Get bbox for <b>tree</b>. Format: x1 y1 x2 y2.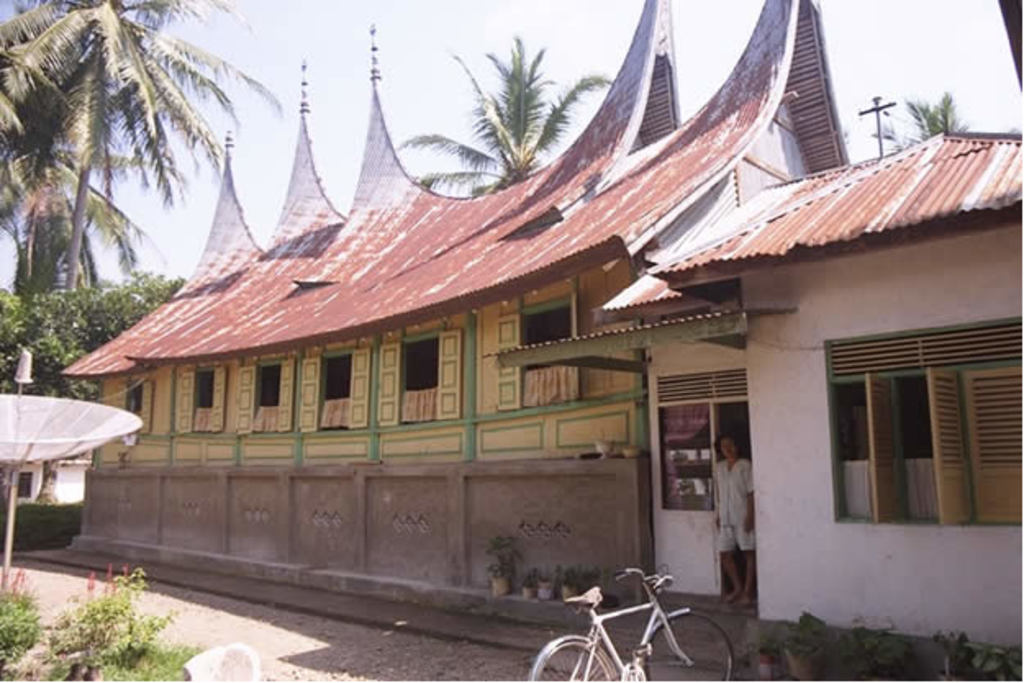
868 93 975 164.
